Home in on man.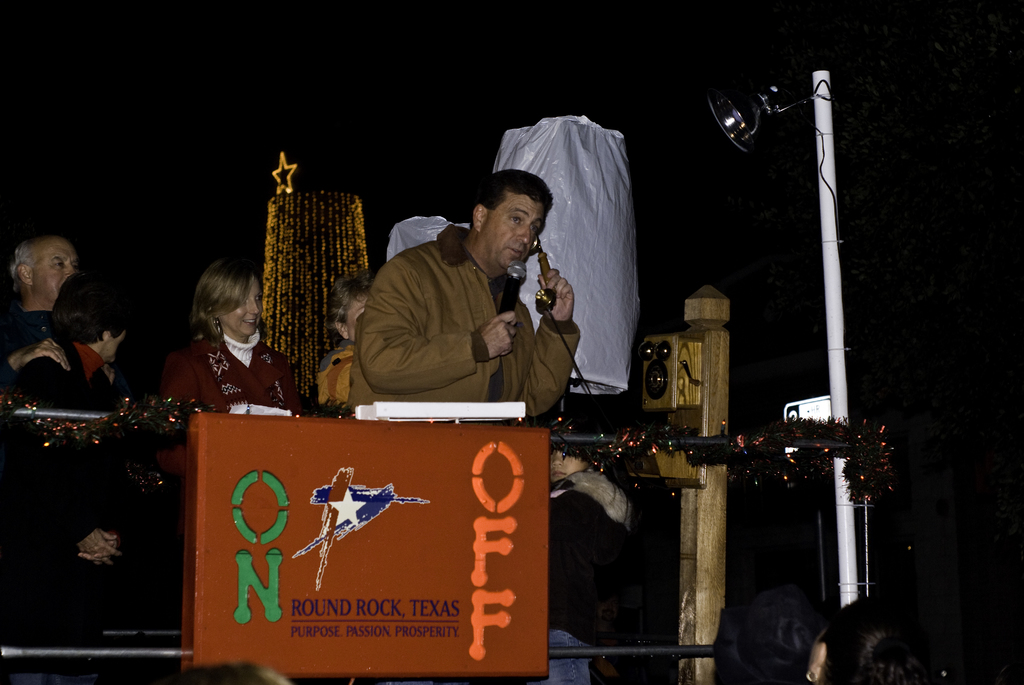
Homed in at x1=333, y1=177, x2=591, y2=429.
